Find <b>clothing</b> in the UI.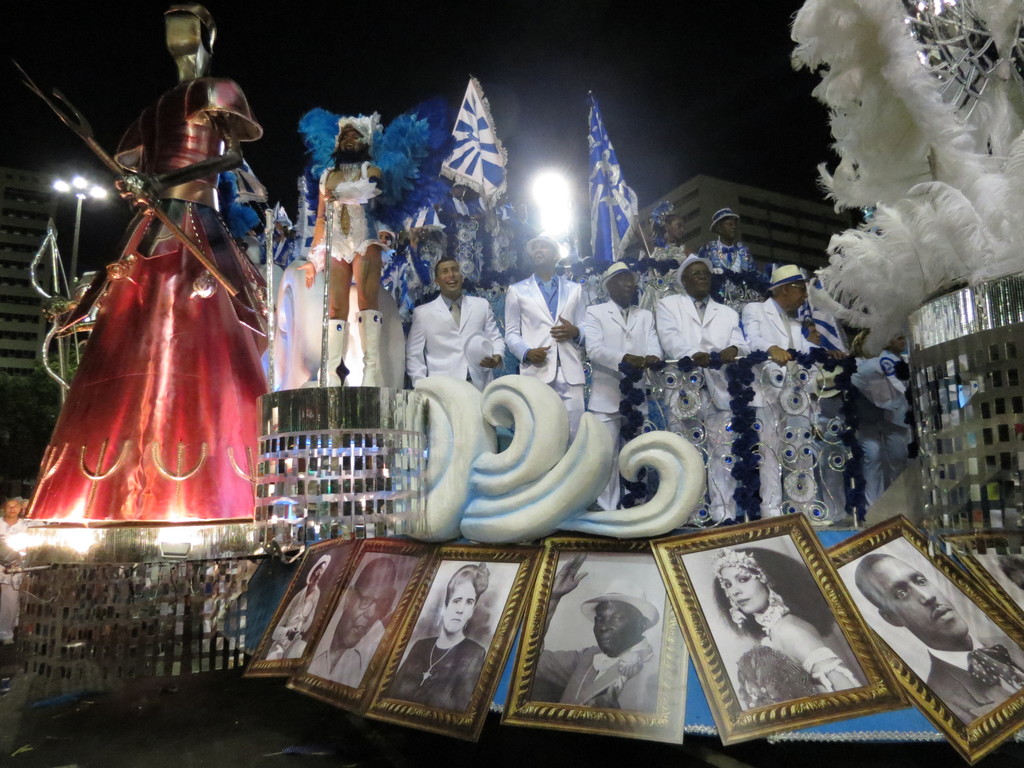
UI element at (741, 296, 813, 356).
